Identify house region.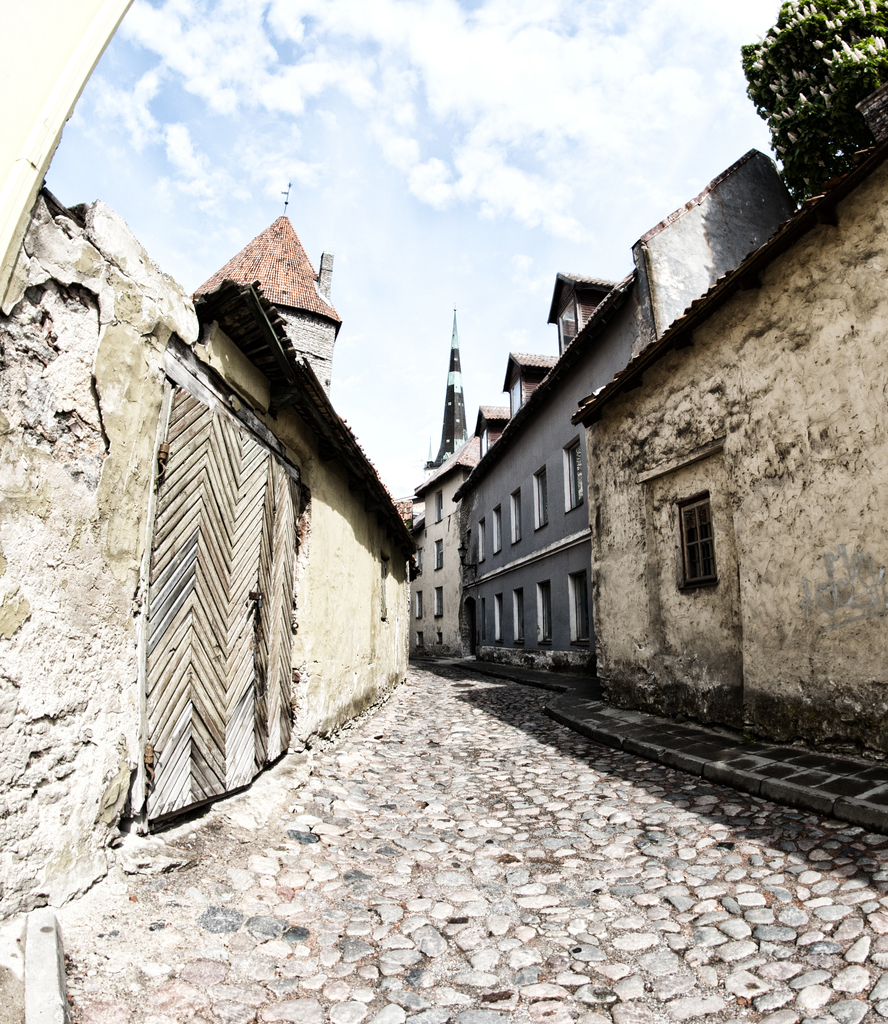
Region: detection(457, 149, 802, 650).
